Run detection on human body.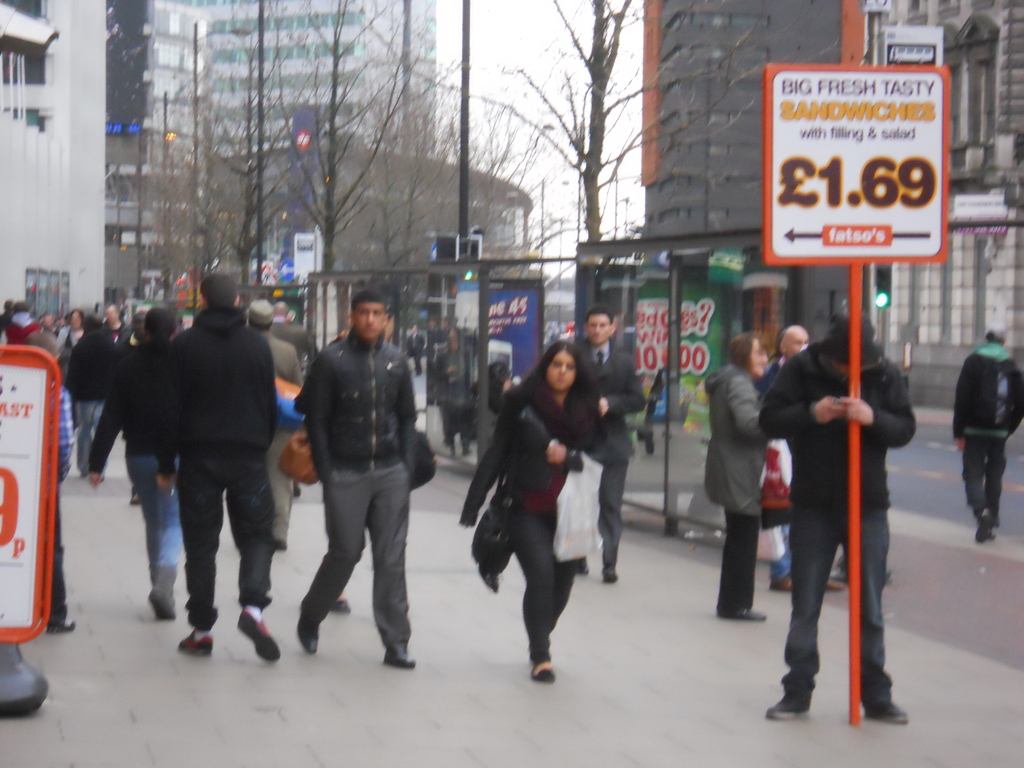
Result: x1=246, y1=299, x2=291, y2=556.
